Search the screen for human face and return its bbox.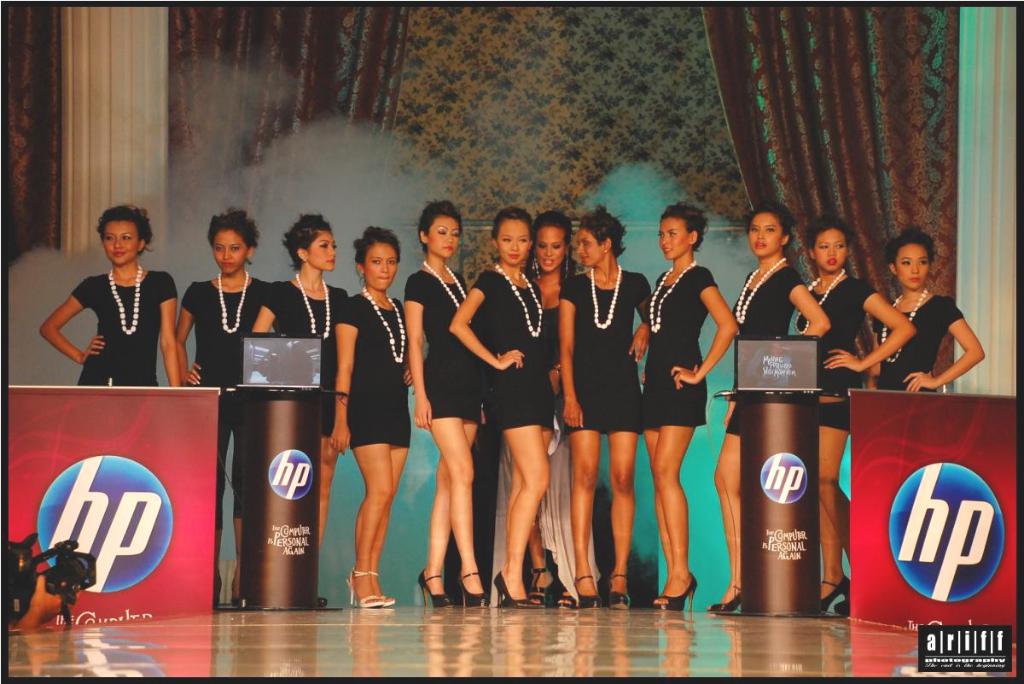
Found: bbox=[360, 244, 400, 288].
